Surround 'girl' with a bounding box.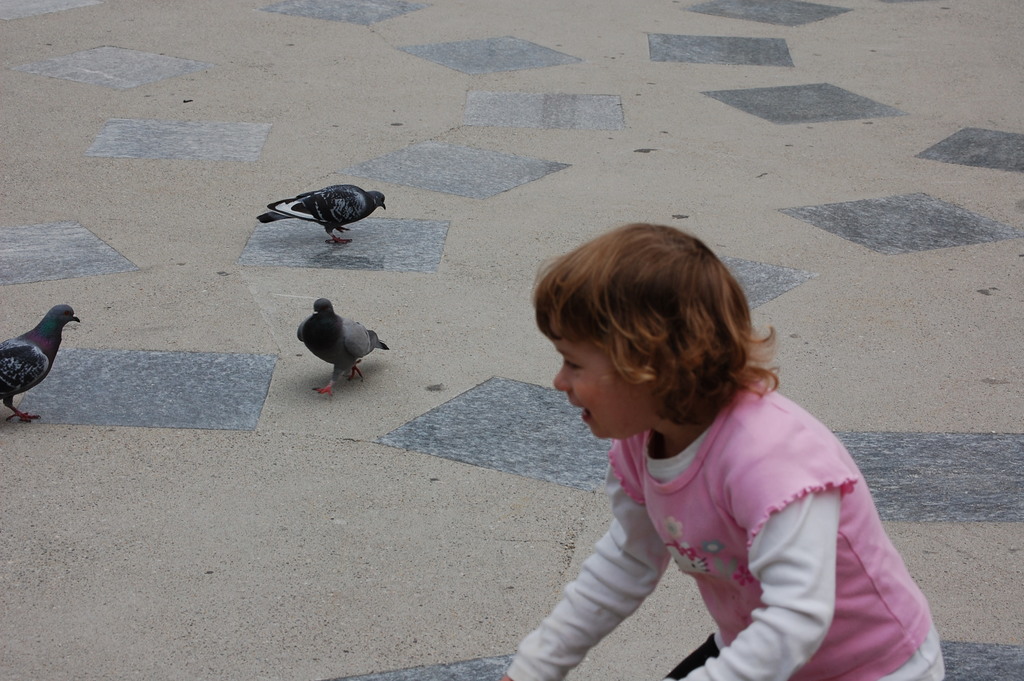
500 222 947 680.
